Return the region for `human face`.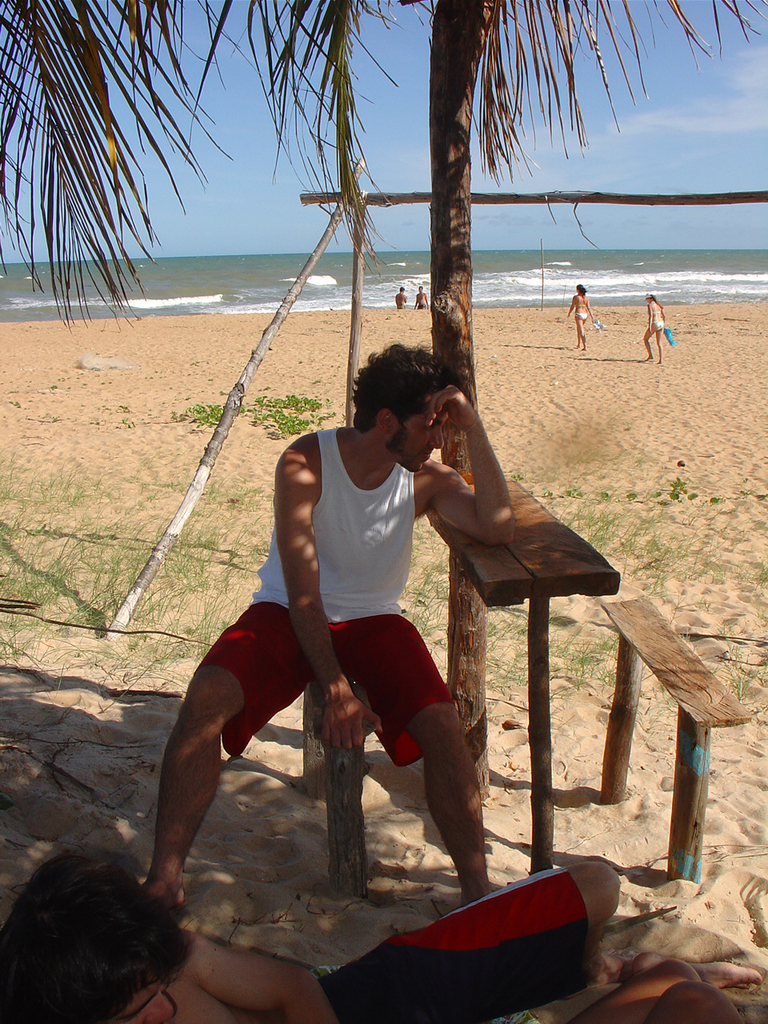
locate(115, 968, 174, 1023).
